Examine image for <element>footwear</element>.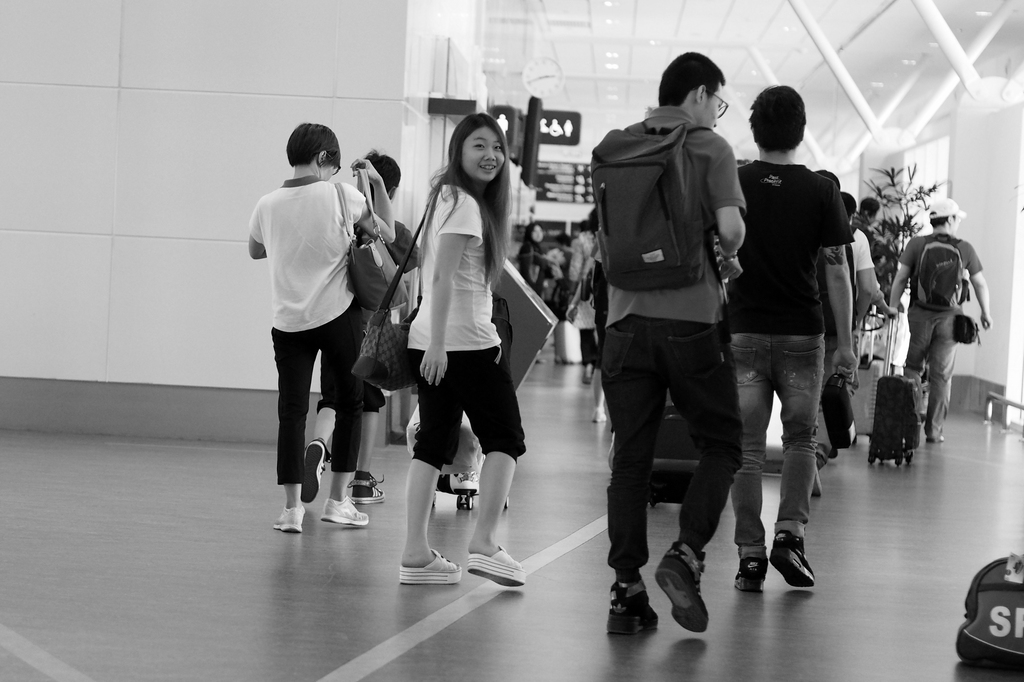
Examination result: 348, 477, 385, 502.
